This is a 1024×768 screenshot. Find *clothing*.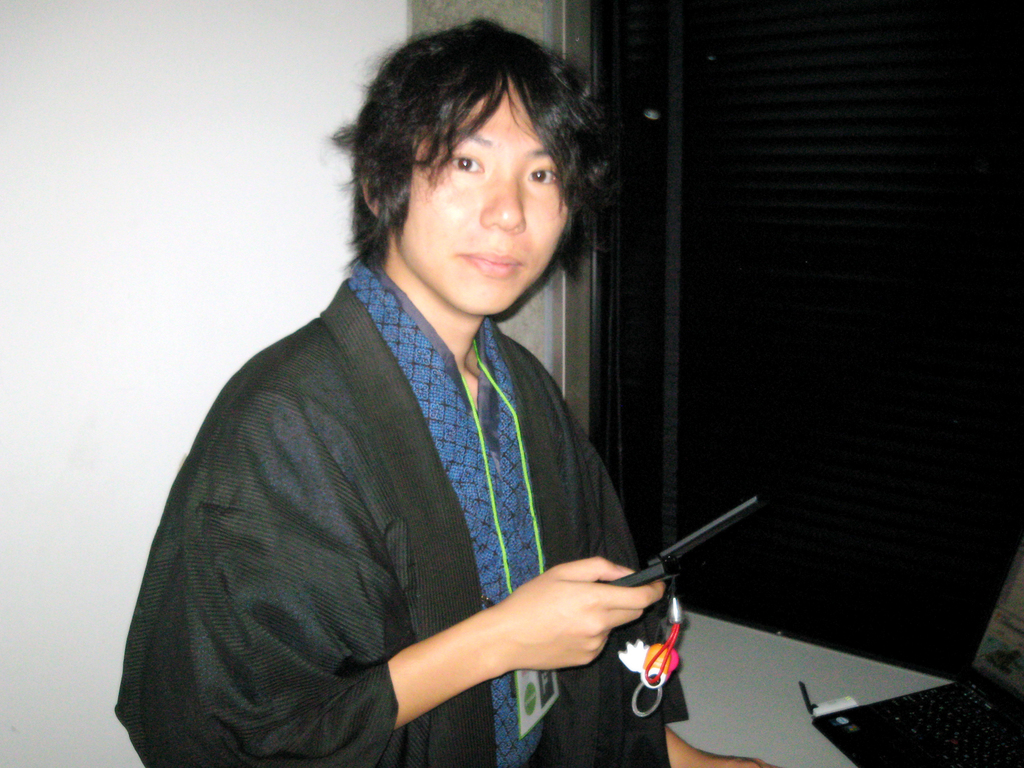
Bounding box: (x1=168, y1=214, x2=711, y2=767).
